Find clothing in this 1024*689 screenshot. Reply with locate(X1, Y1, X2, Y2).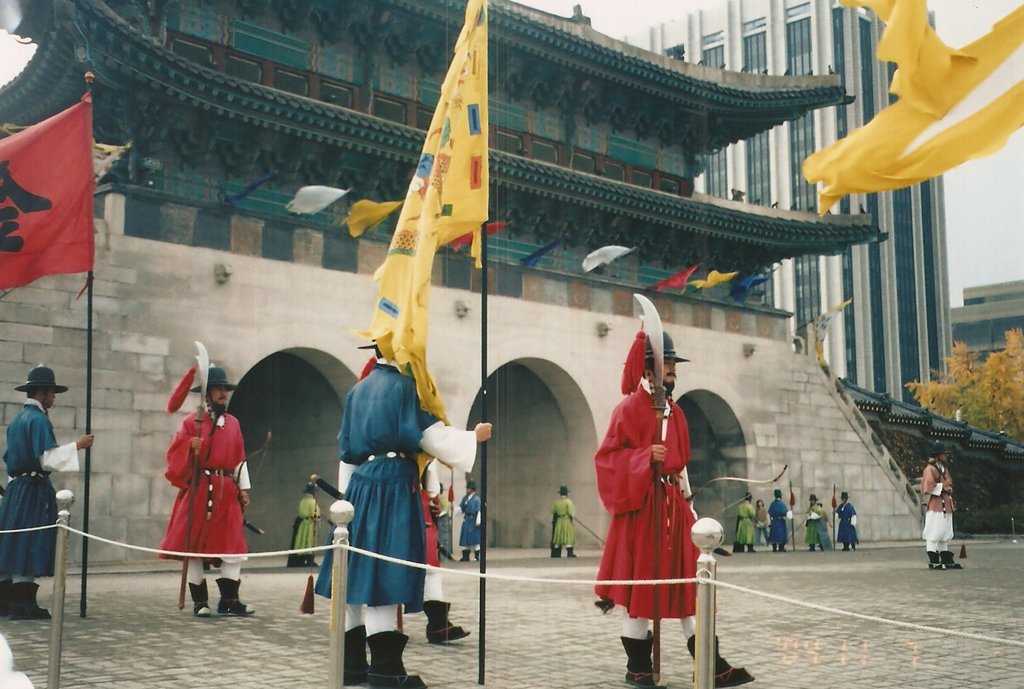
locate(737, 499, 757, 541).
